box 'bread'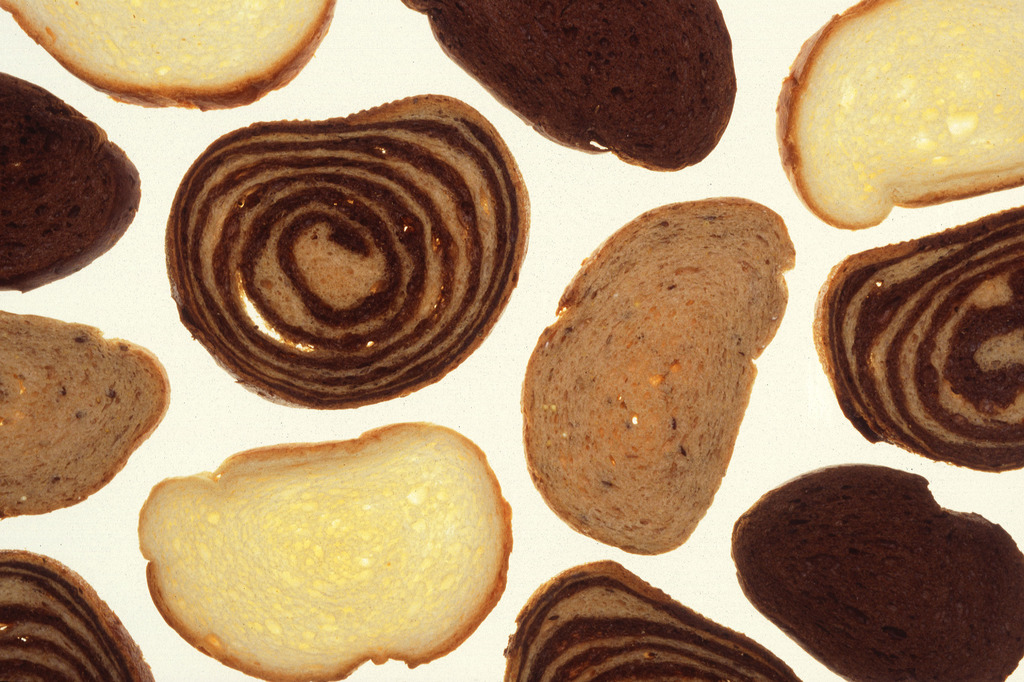
Rect(0, 67, 140, 294)
